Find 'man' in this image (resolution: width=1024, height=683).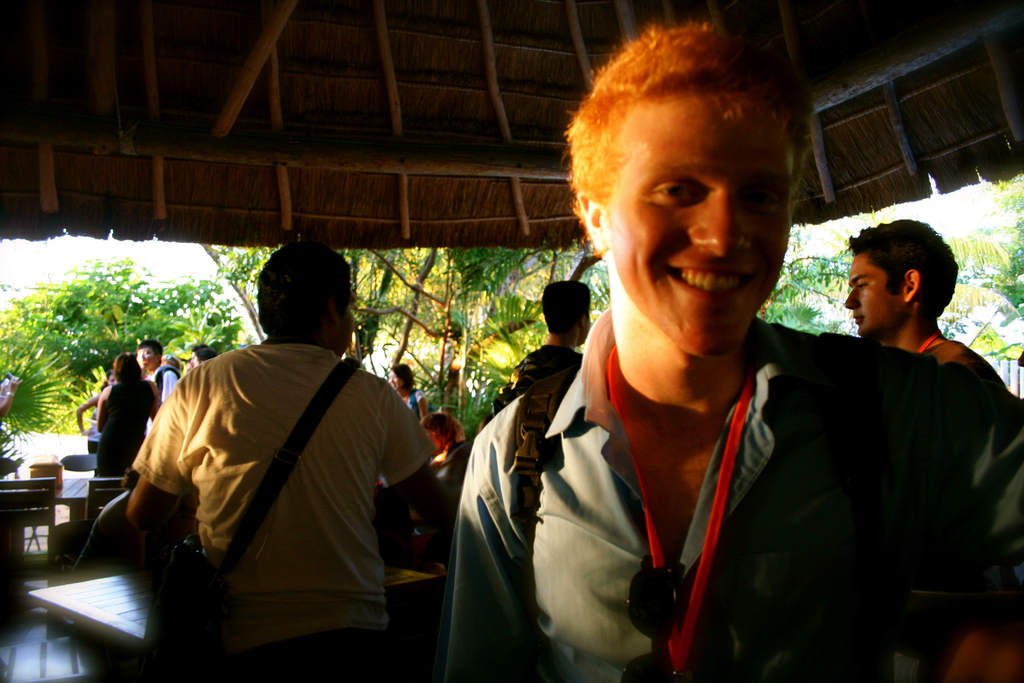
133, 342, 177, 441.
